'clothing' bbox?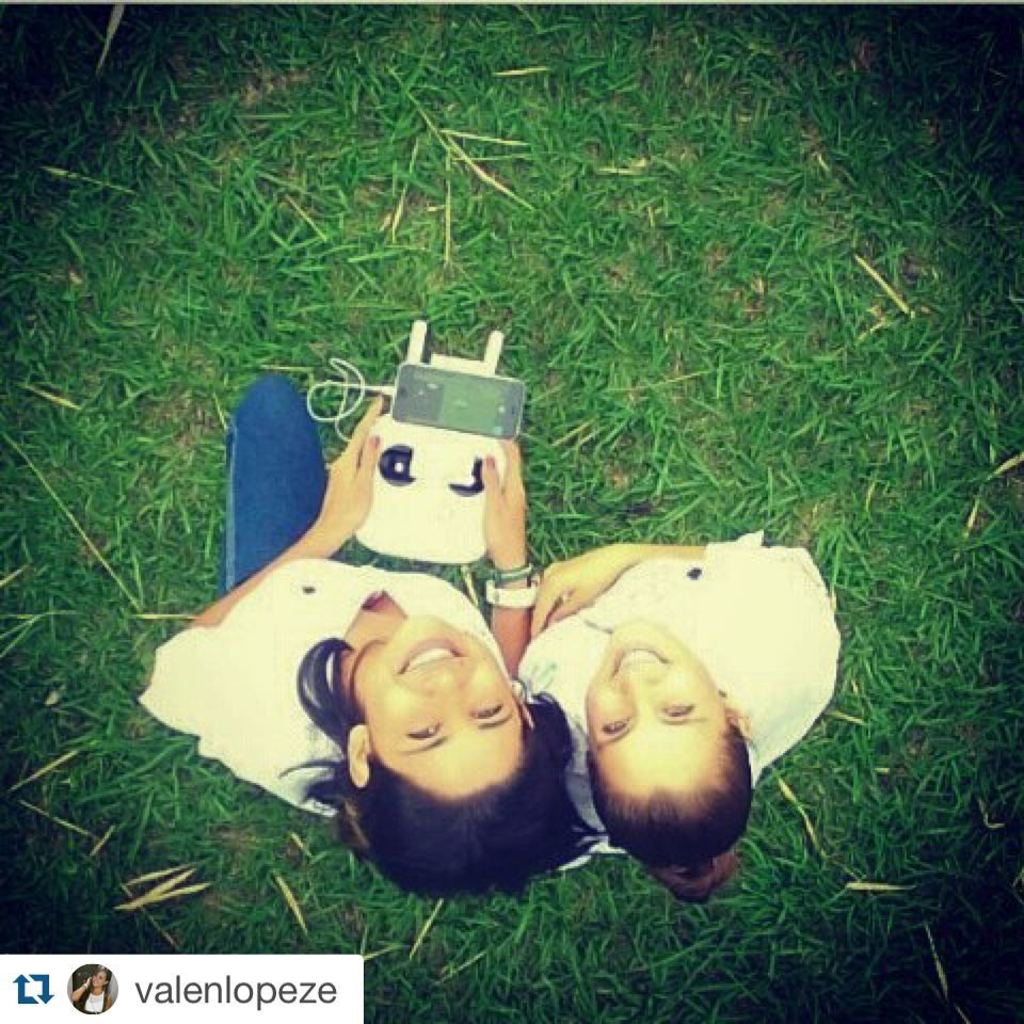
(135, 377, 517, 823)
